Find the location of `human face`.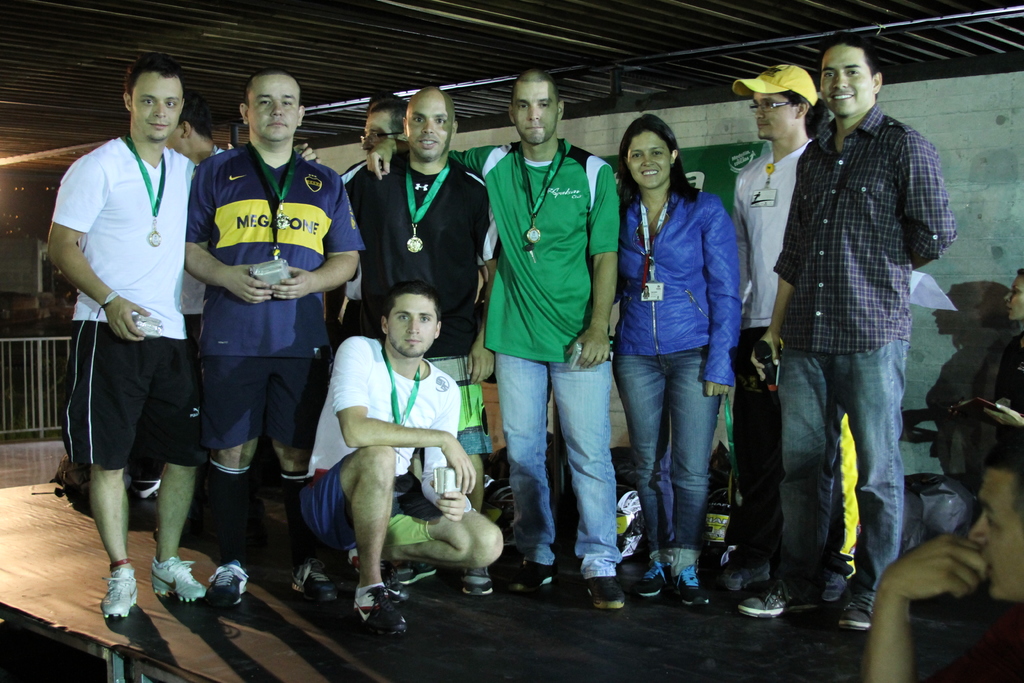
Location: [519,76,555,142].
